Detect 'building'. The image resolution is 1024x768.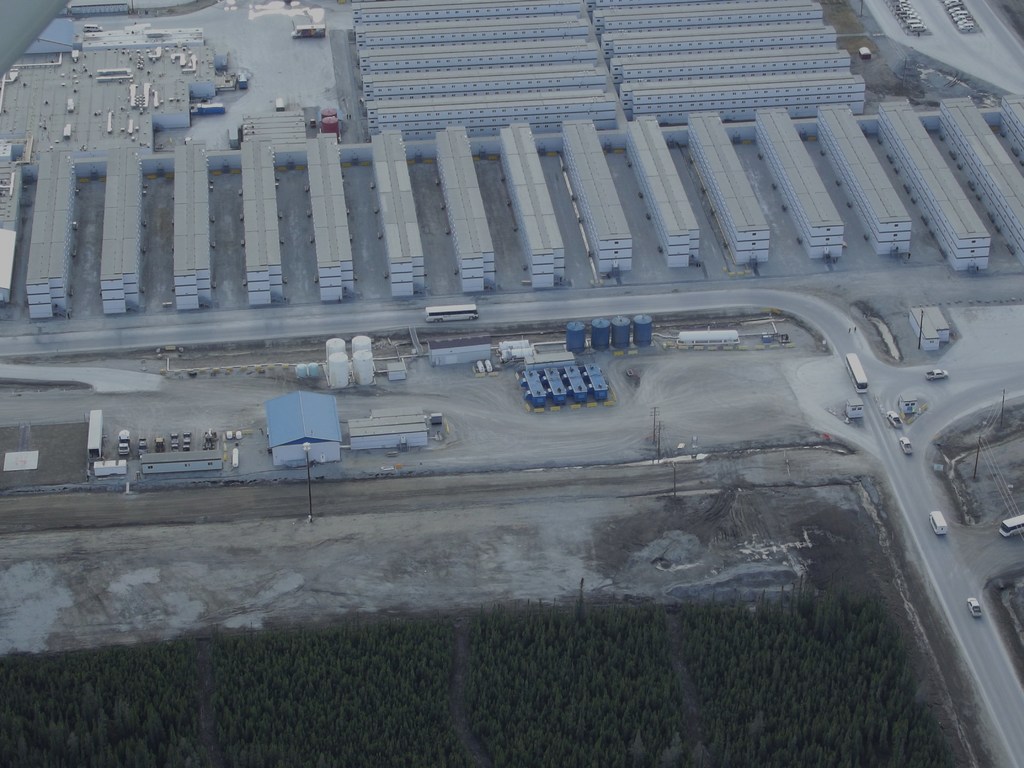
rect(909, 306, 950, 351).
